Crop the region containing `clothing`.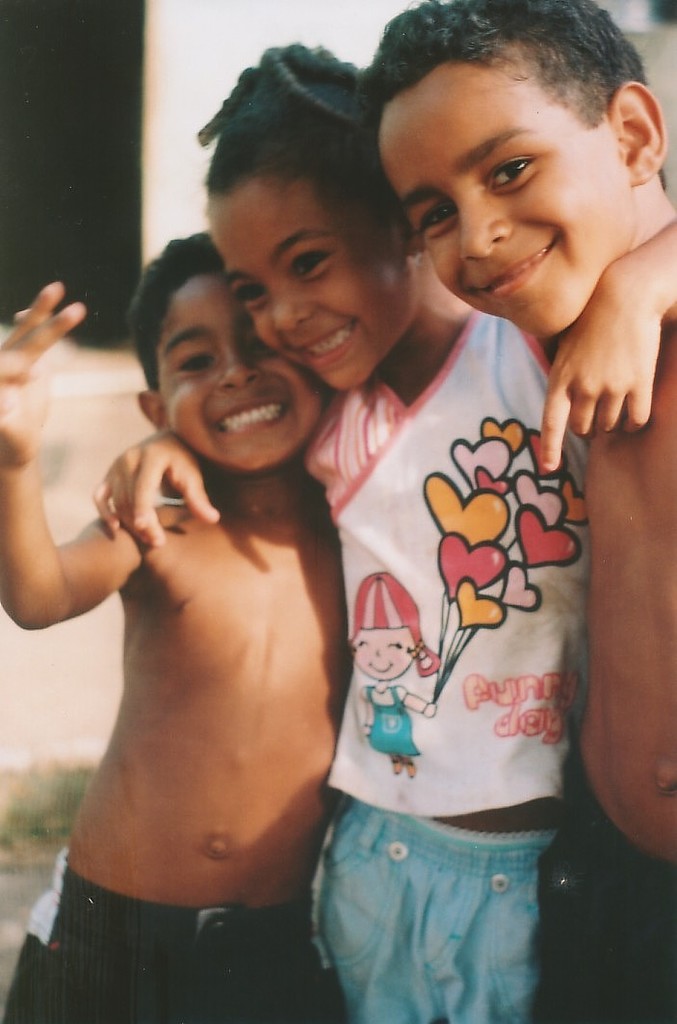
Crop region: bbox=(298, 805, 575, 1023).
